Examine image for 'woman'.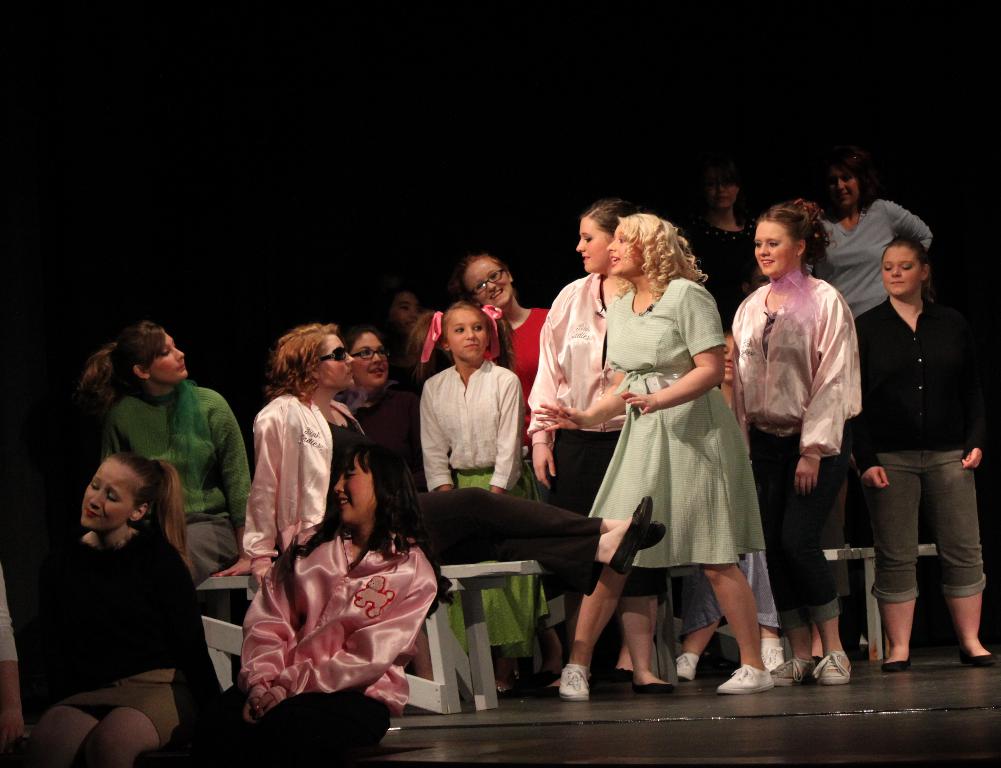
Examination result: Rect(457, 248, 559, 449).
